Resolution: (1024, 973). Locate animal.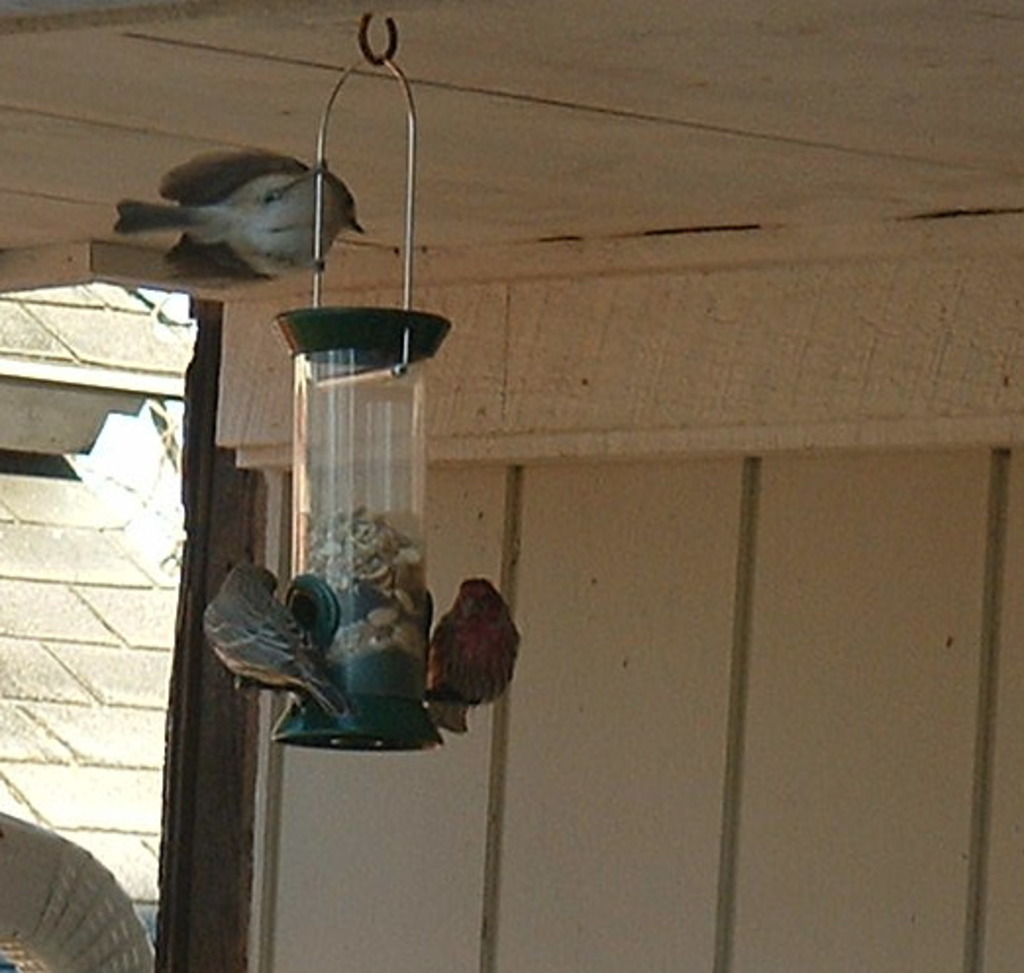
(426, 579, 522, 738).
